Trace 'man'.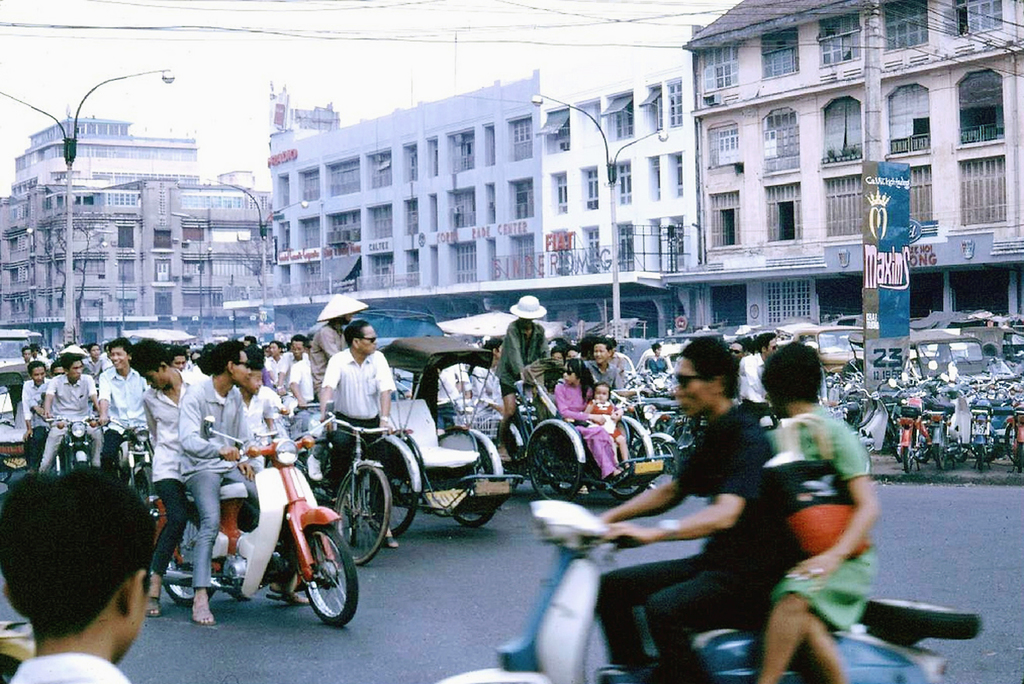
Traced to (726,339,749,363).
